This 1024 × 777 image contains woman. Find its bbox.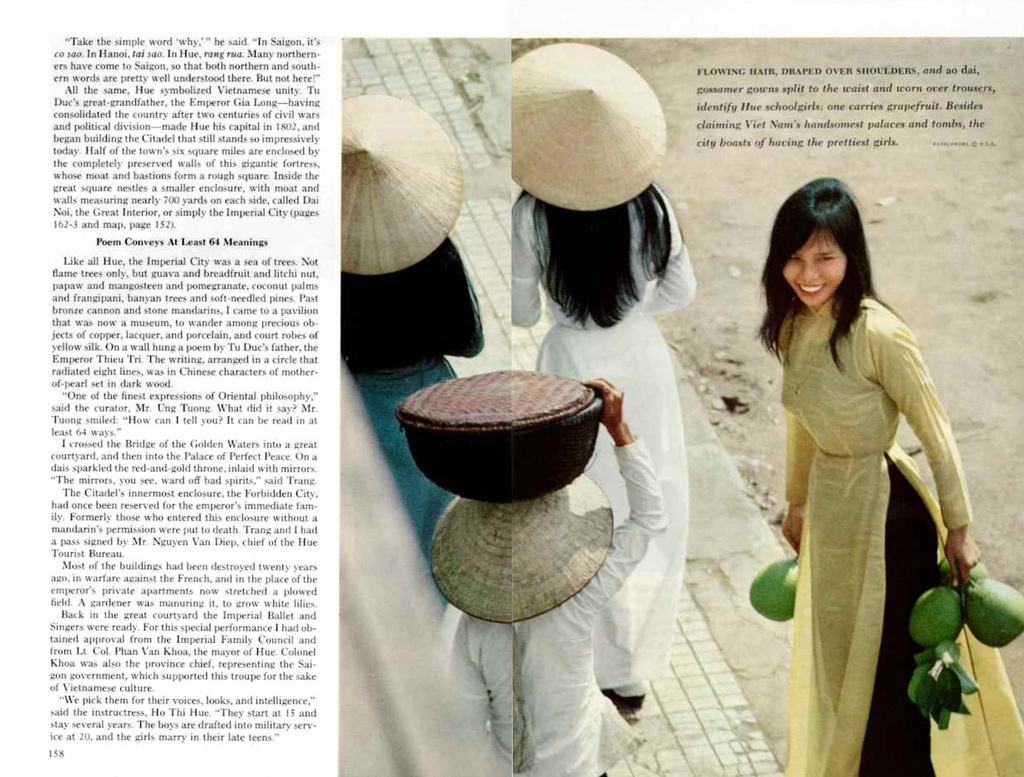
[509,38,704,707].
